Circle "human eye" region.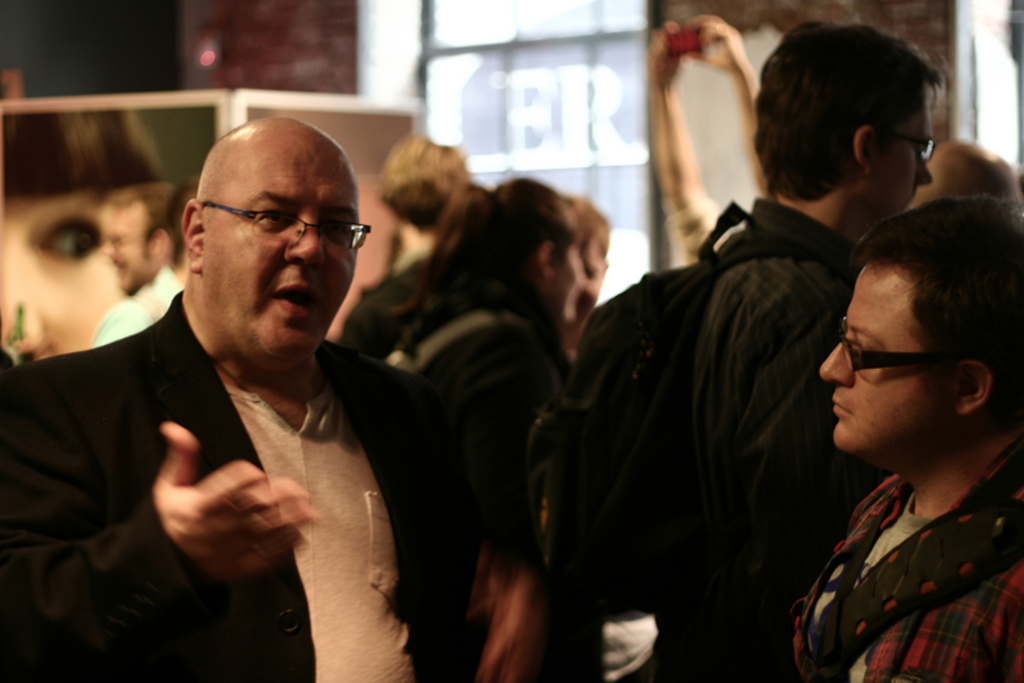
Region: 250/206/295/230.
